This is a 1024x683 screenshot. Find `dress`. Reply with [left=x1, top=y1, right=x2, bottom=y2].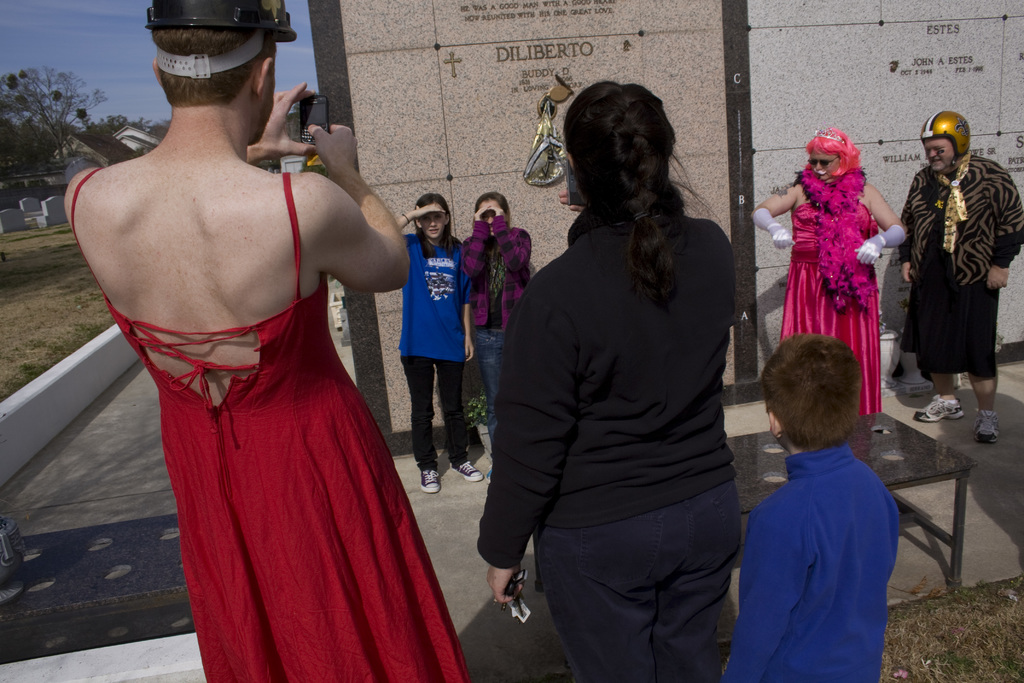
[left=778, top=203, right=883, bottom=415].
